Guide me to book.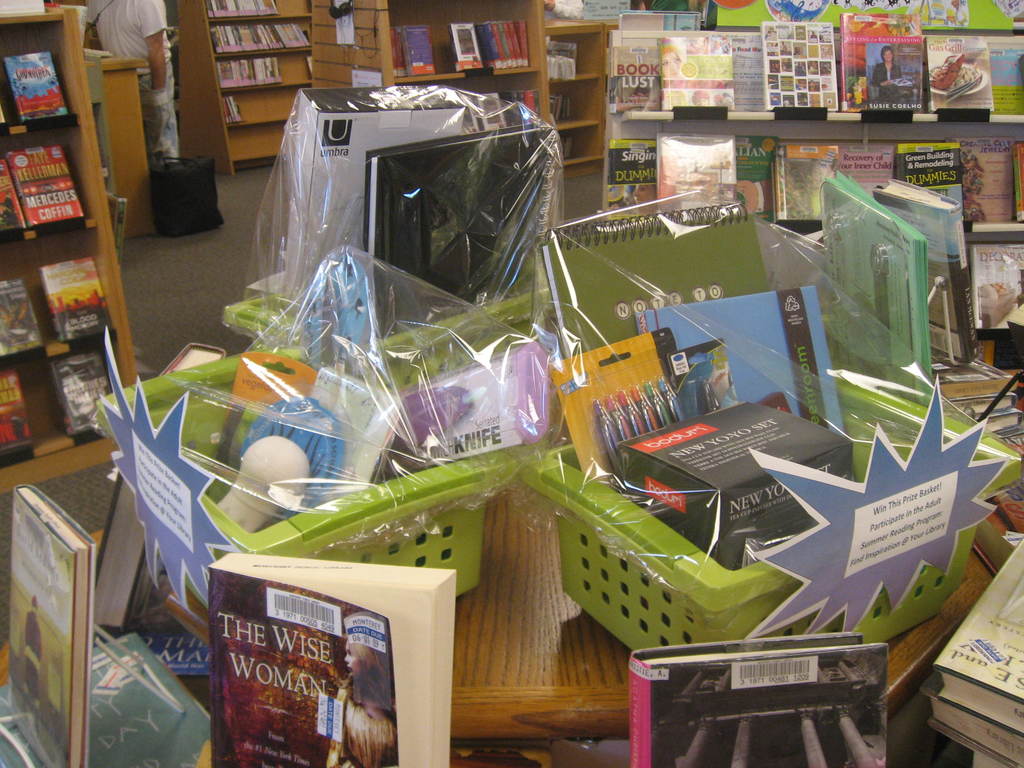
Guidance: x1=833 y1=164 x2=936 y2=410.
